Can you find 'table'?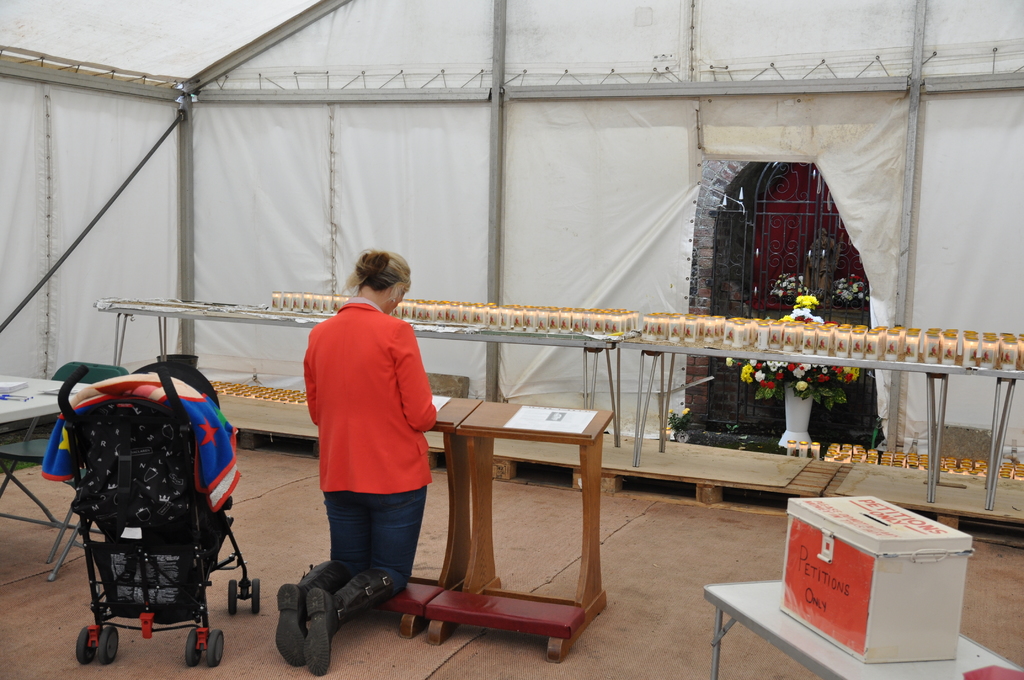
Yes, bounding box: [left=0, top=354, right=118, bottom=598].
